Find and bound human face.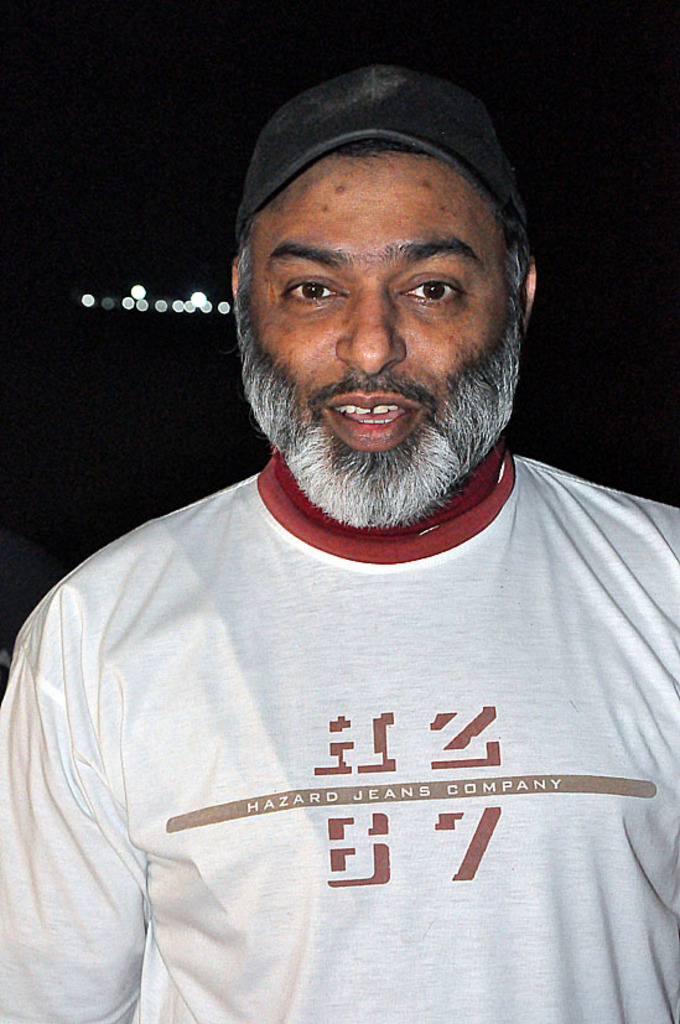
Bound: (232, 146, 521, 524).
